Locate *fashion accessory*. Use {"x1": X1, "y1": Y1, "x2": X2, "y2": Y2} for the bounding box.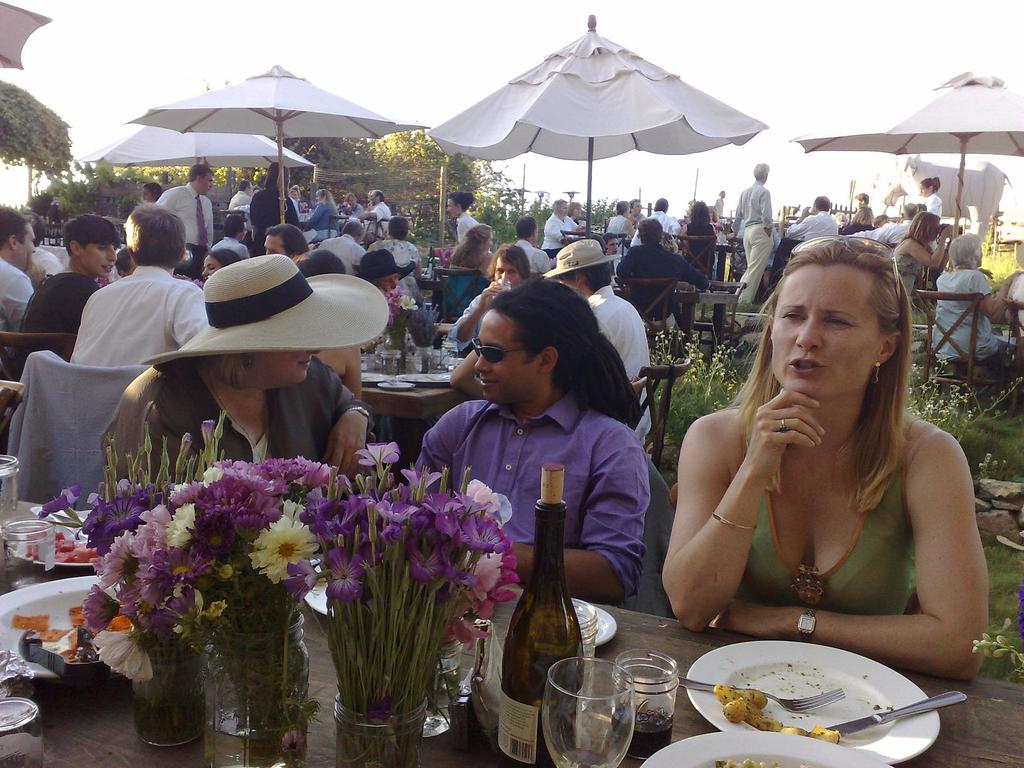
{"x1": 353, "y1": 406, "x2": 372, "y2": 428}.
